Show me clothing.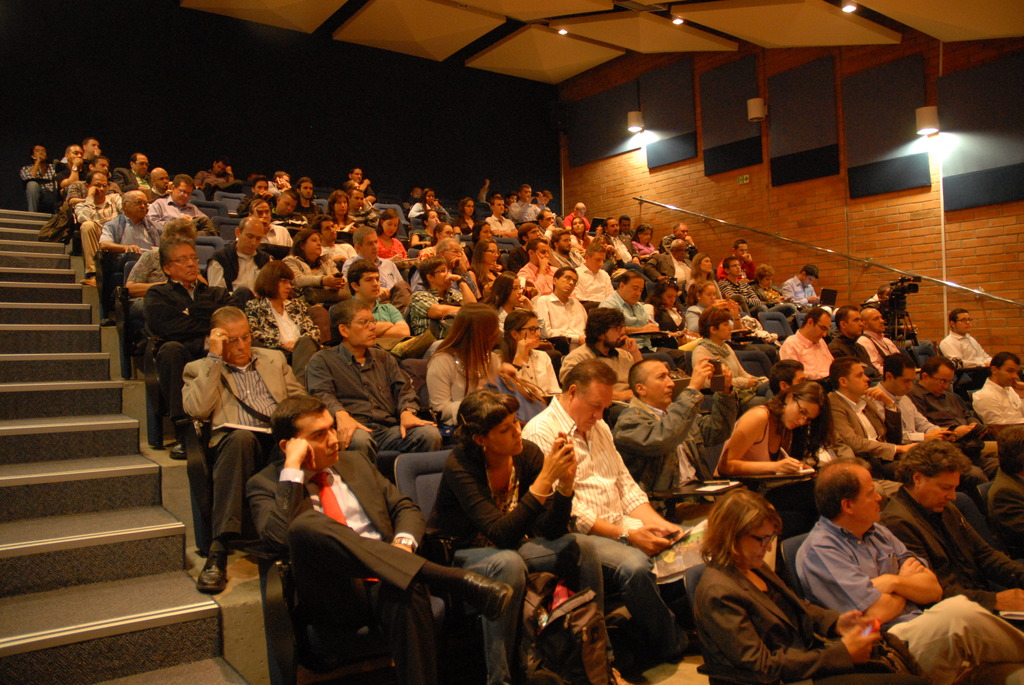
clothing is here: x1=565 y1=212 x2=591 y2=226.
